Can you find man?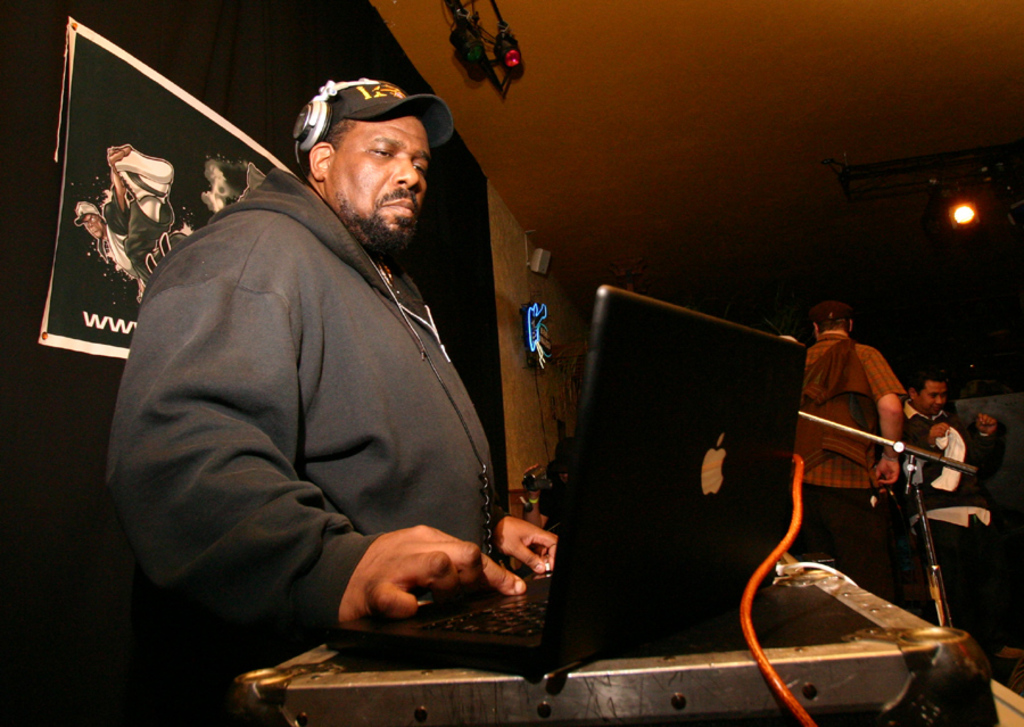
Yes, bounding box: x1=976, y1=394, x2=1011, y2=521.
